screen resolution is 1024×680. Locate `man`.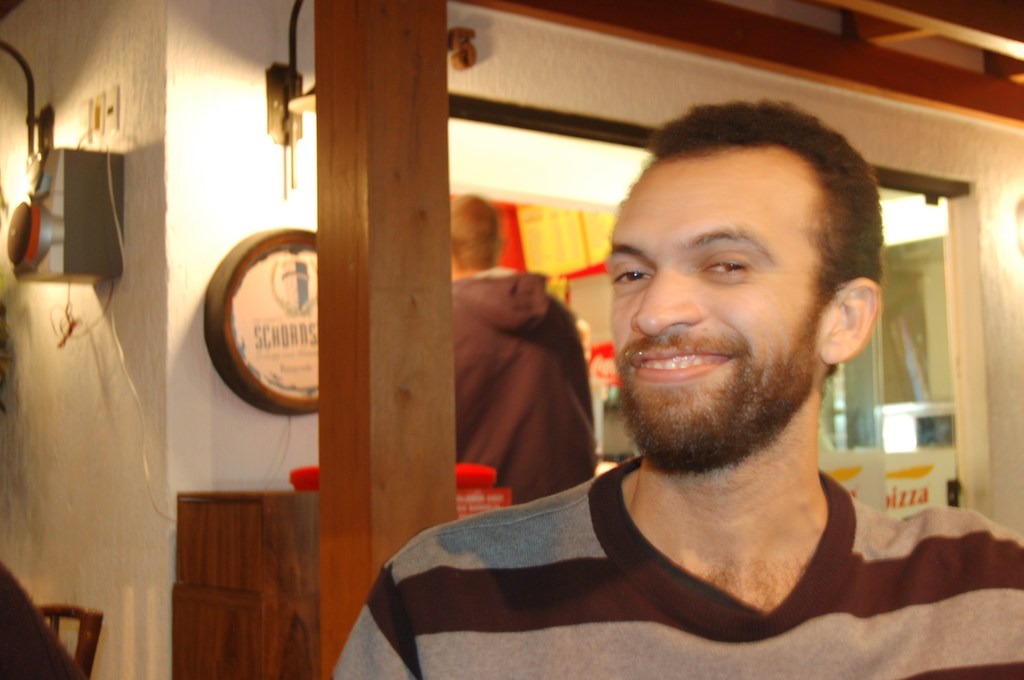
pyautogui.locateOnScreen(325, 101, 1023, 679).
